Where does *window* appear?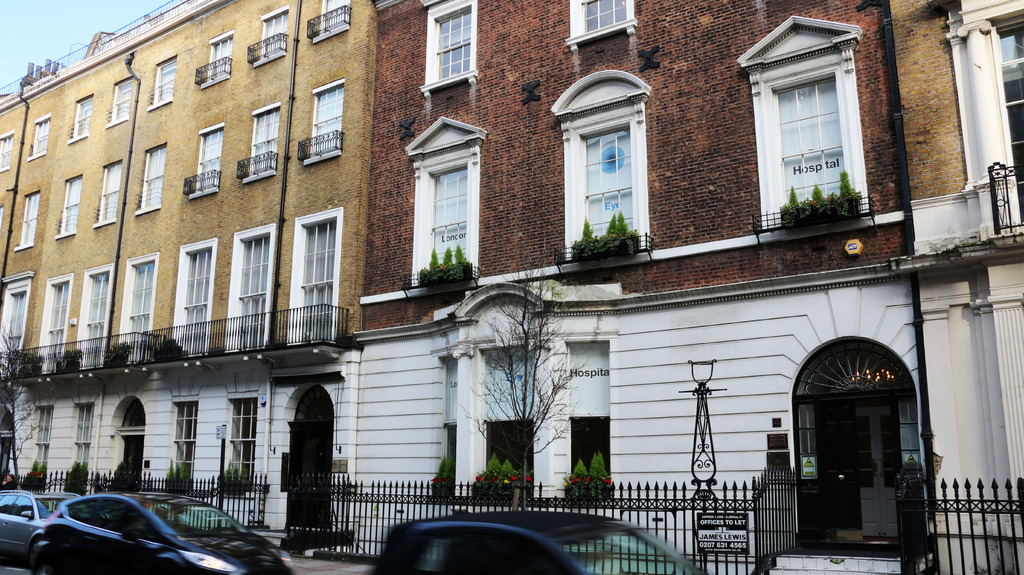
Appears at locate(26, 406, 53, 482).
